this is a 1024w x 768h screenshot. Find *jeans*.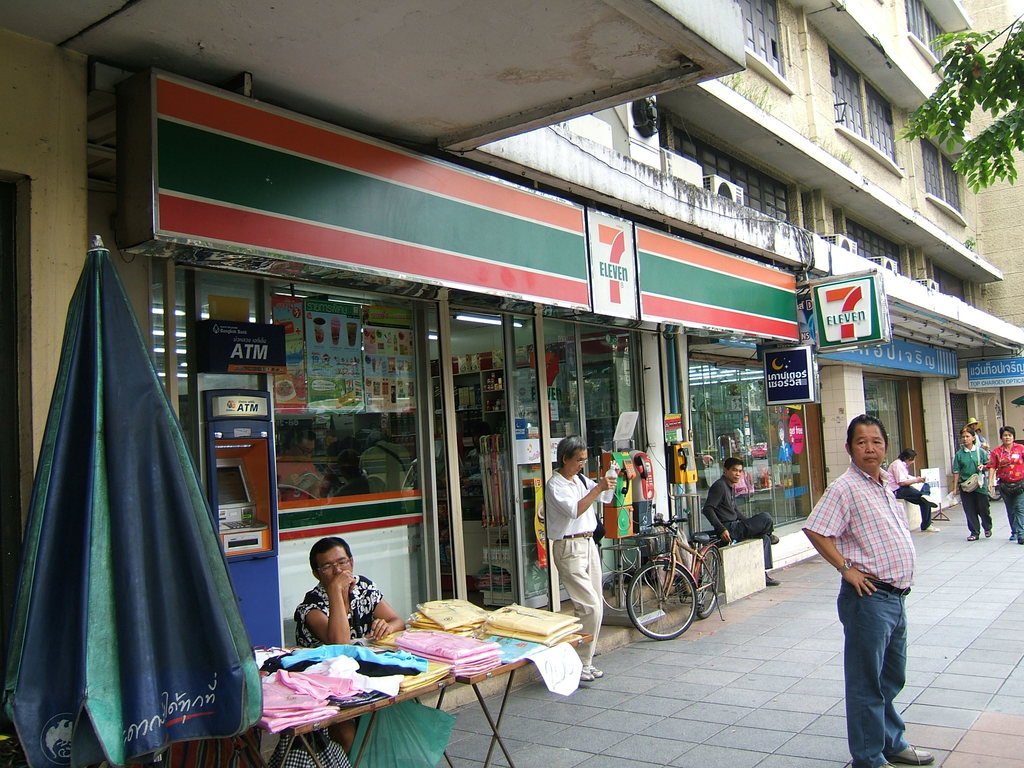
Bounding box: l=959, t=493, r=991, b=532.
